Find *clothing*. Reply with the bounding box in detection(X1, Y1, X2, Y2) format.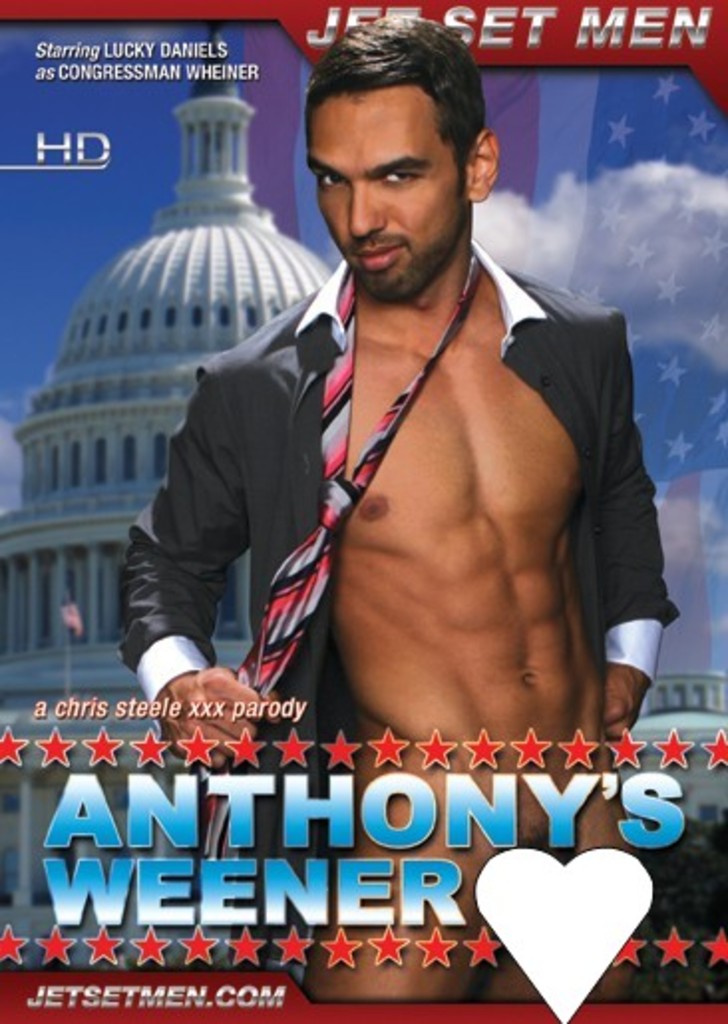
detection(84, 249, 658, 974).
